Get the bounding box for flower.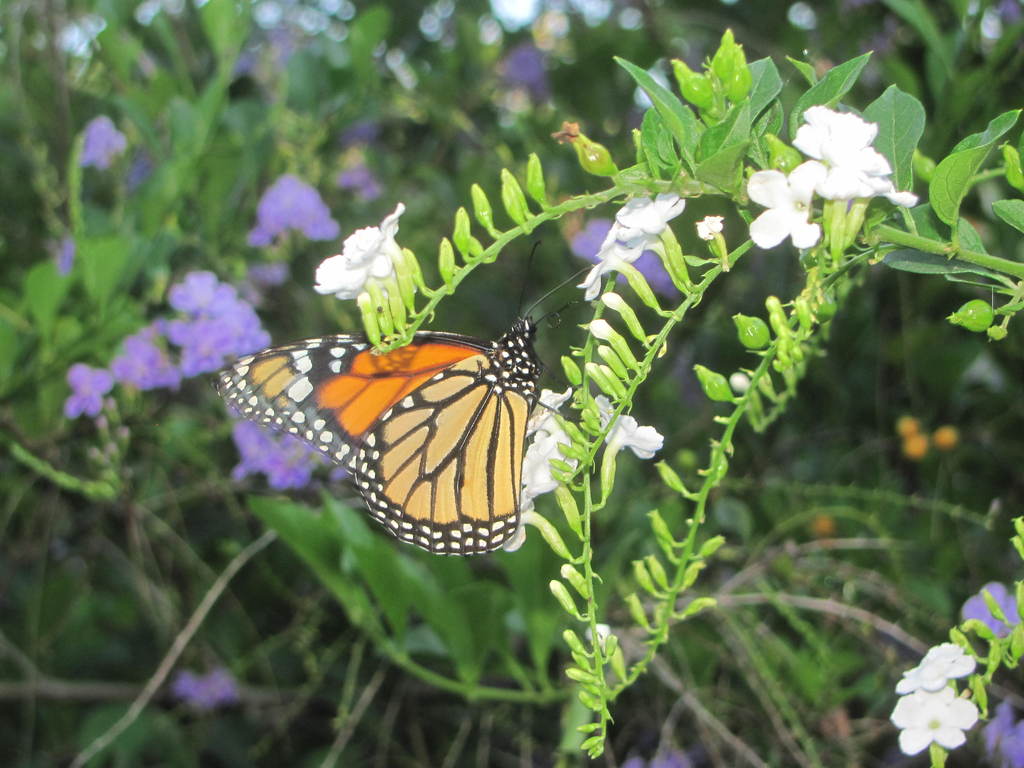
box=[809, 166, 886, 202].
